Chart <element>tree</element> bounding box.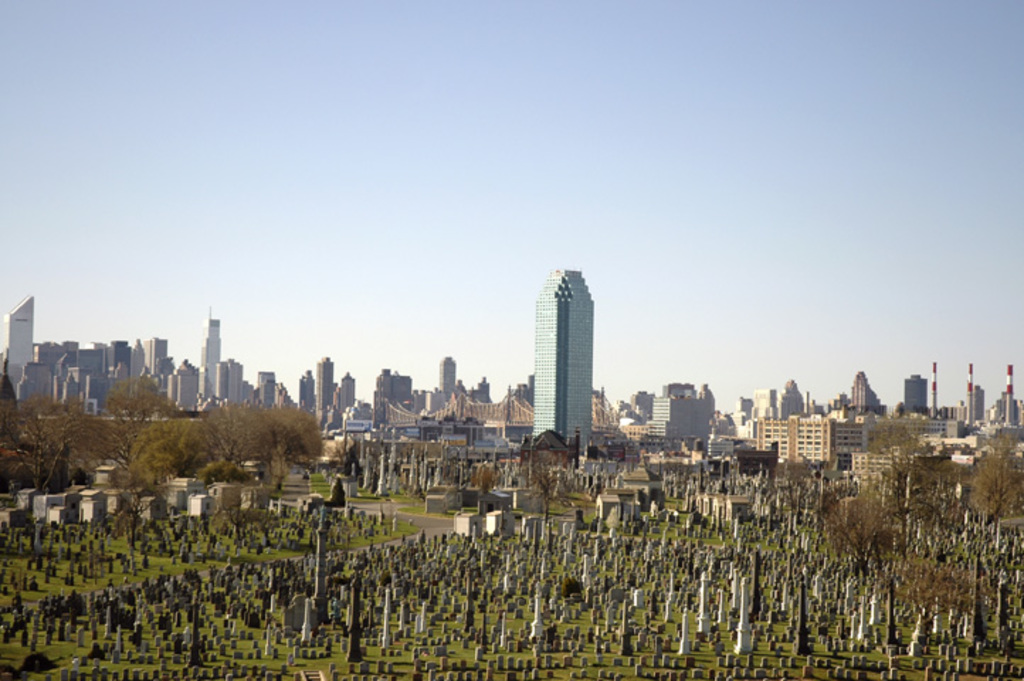
Charted: BBox(135, 409, 223, 495).
